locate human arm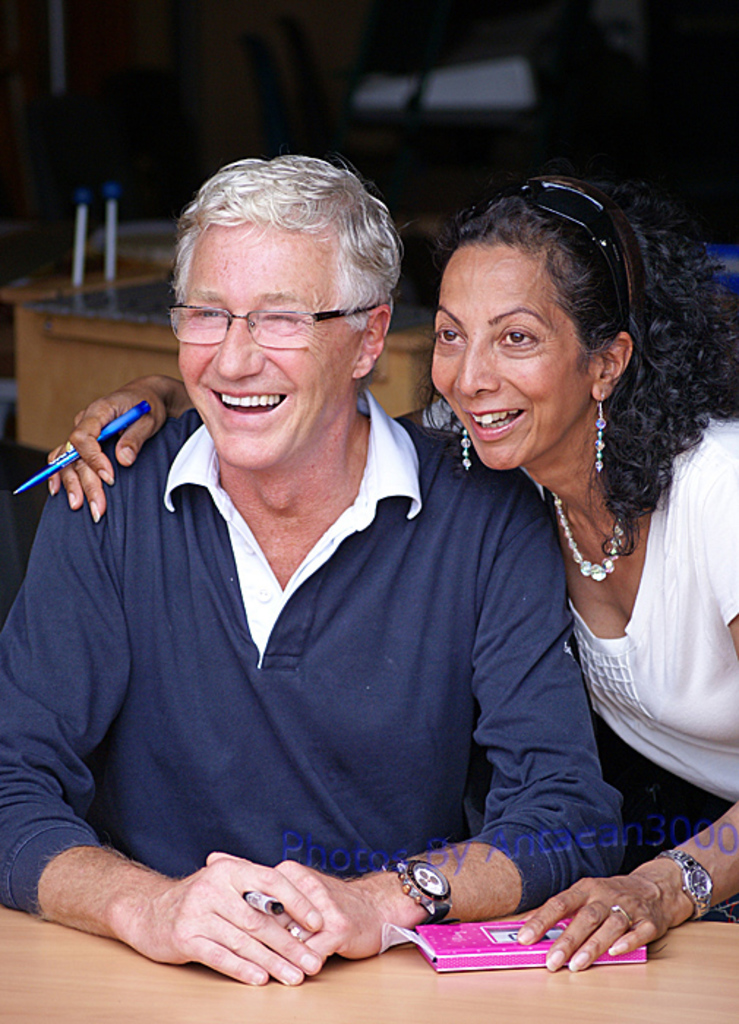
{"left": 35, "top": 358, "right": 448, "bottom": 532}
